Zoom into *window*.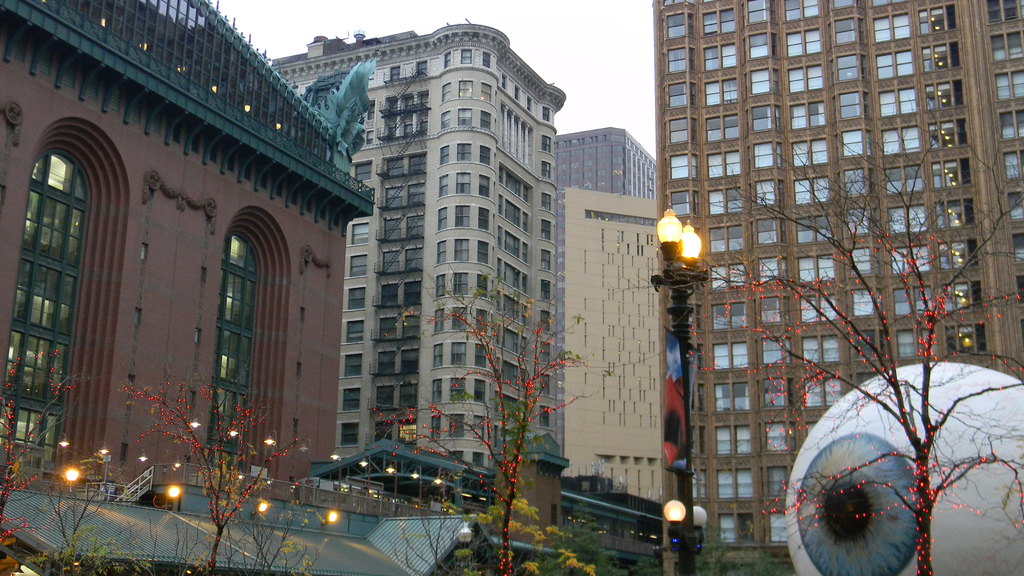
Zoom target: box=[474, 415, 484, 438].
